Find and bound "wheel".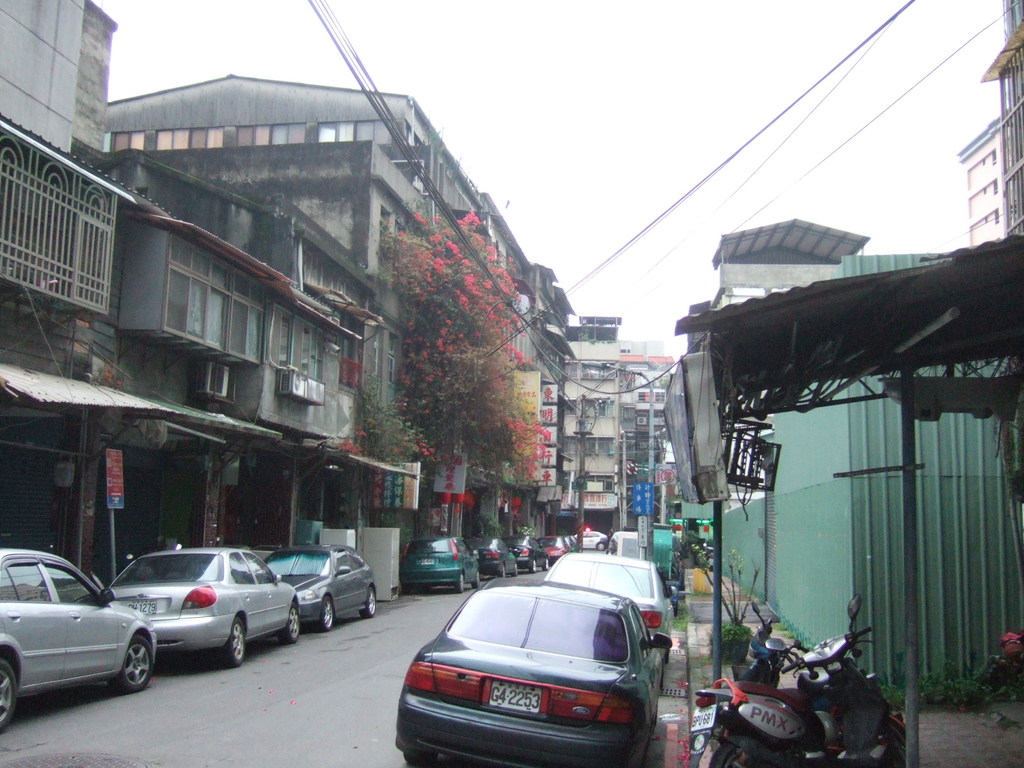
Bound: 454 569 466 596.
